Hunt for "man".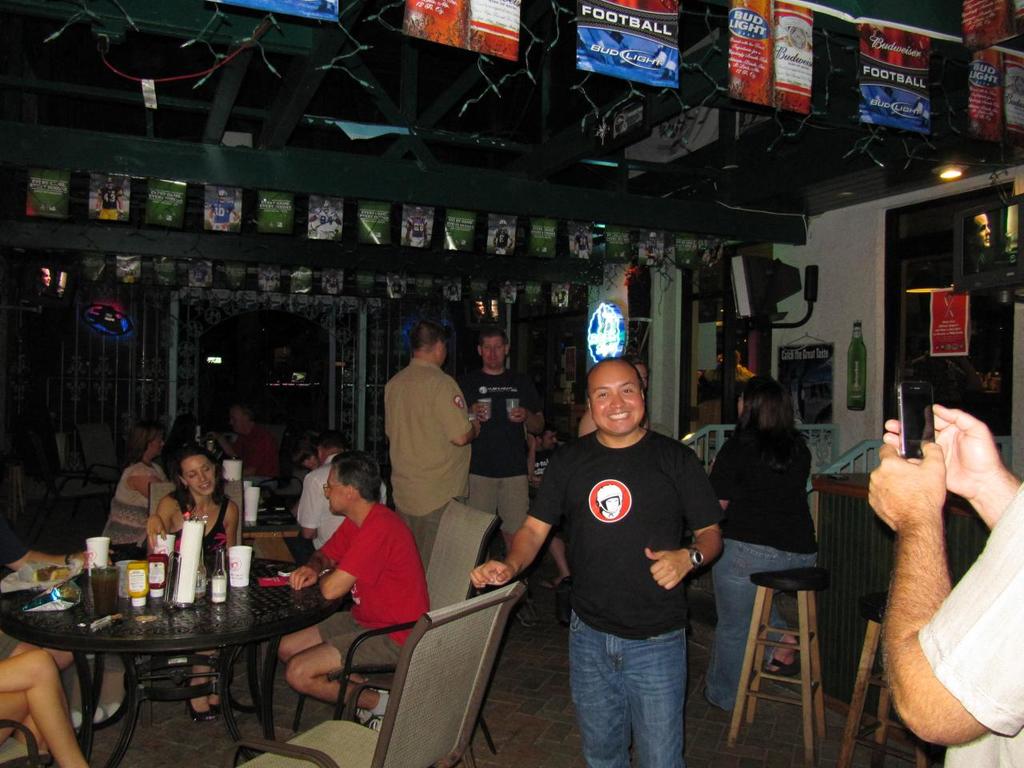
Hunted down at <bbox>209, 406, 279, 510</bbox>.
